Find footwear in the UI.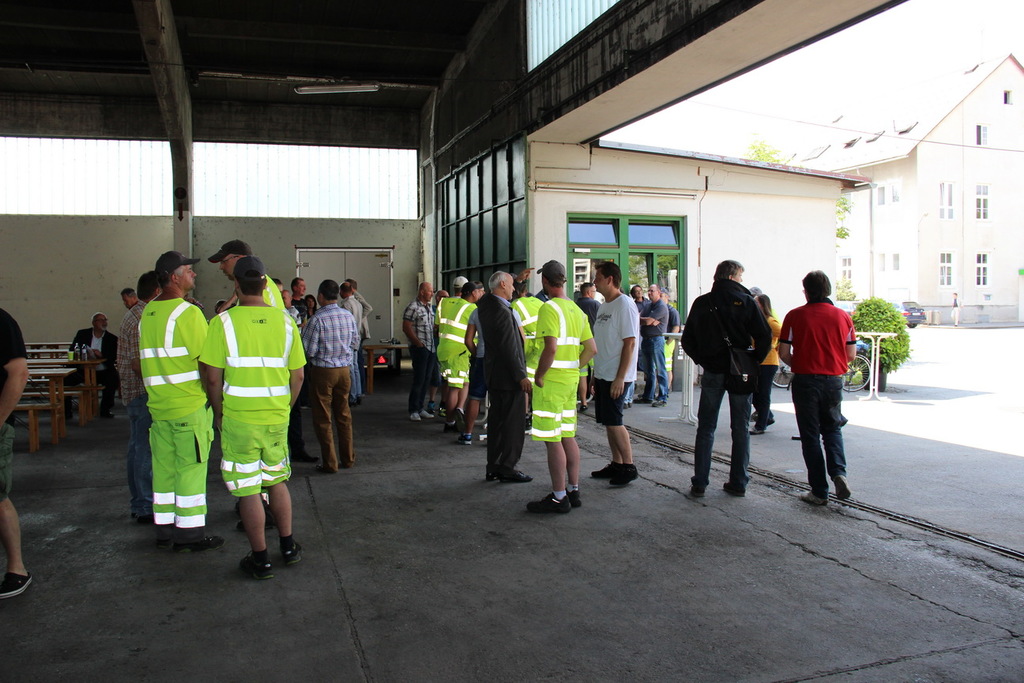
UI element at <bbox>723, 480, 743, 500</bbox>.
